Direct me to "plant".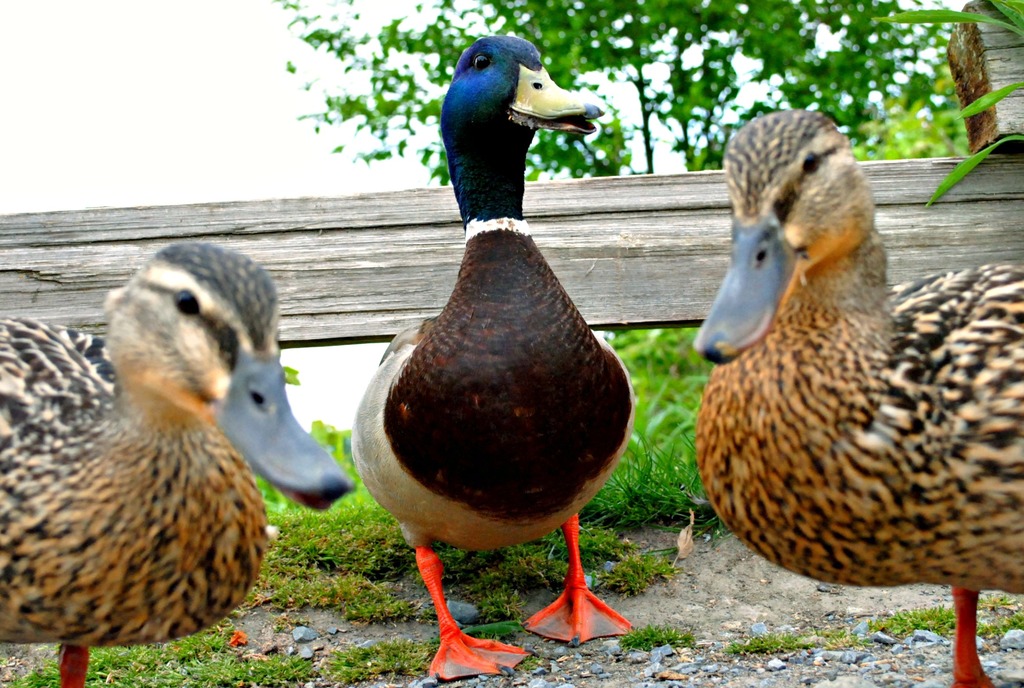
Direction: box(997, 614, 1023, 639).
